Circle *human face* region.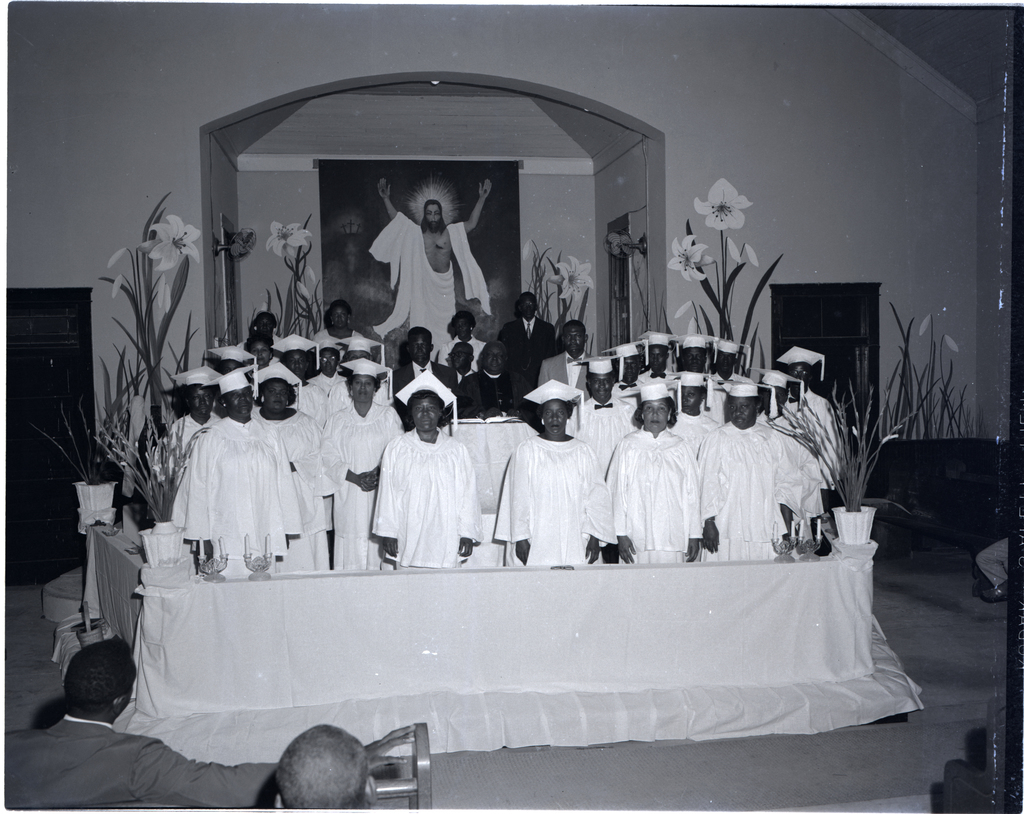
Region: 330 306 348 327.
